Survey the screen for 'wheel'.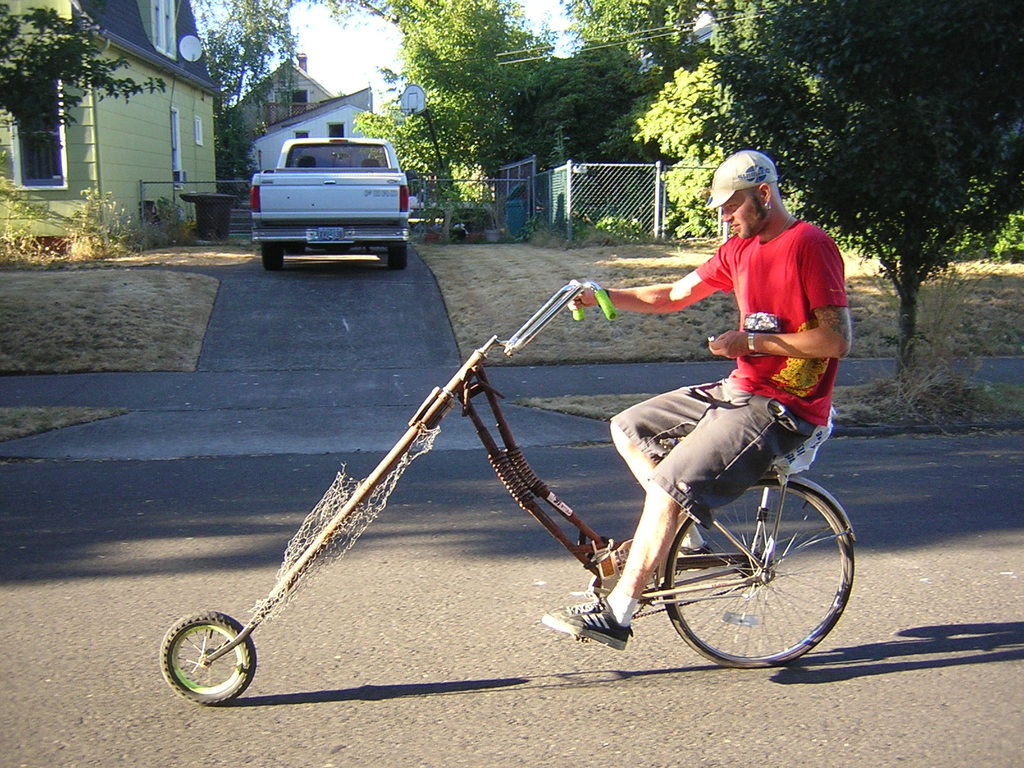
Survey found: 160, 623, 257, 718.
